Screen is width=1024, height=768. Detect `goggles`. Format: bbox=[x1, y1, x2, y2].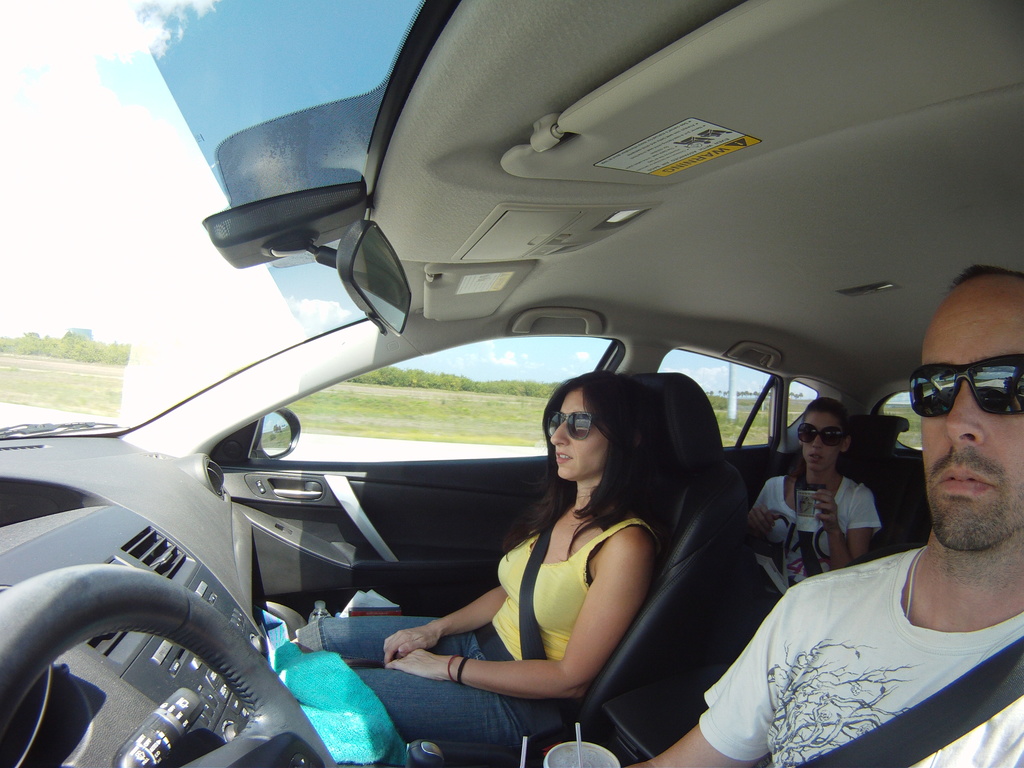
bbox=[794, 424, 846, 447].
